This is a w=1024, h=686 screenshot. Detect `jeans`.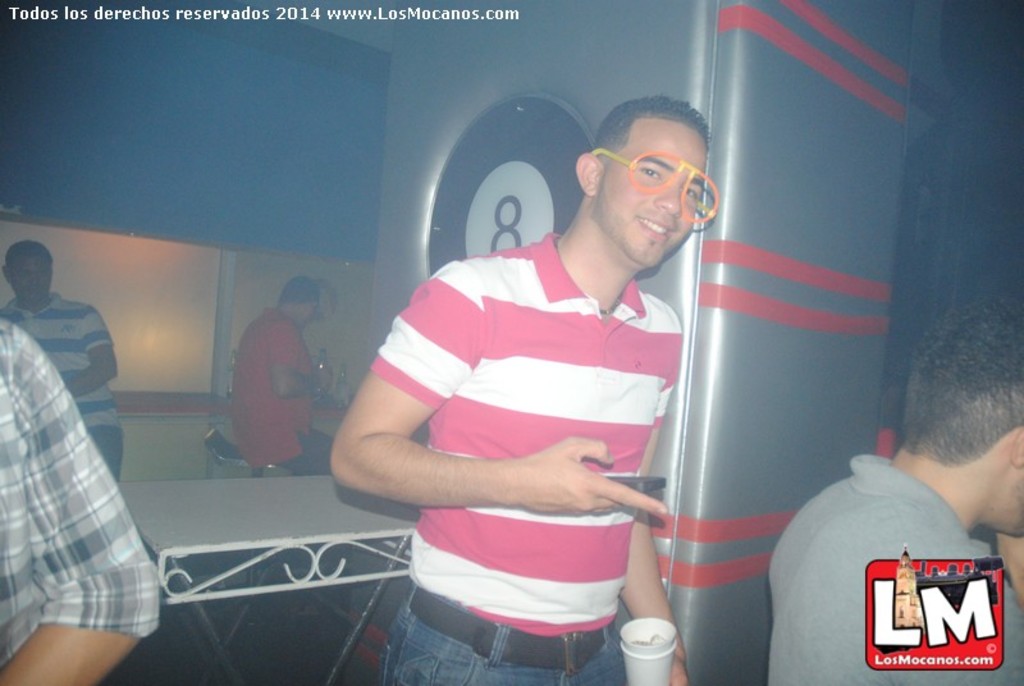
[381, 587, 628, 685].
